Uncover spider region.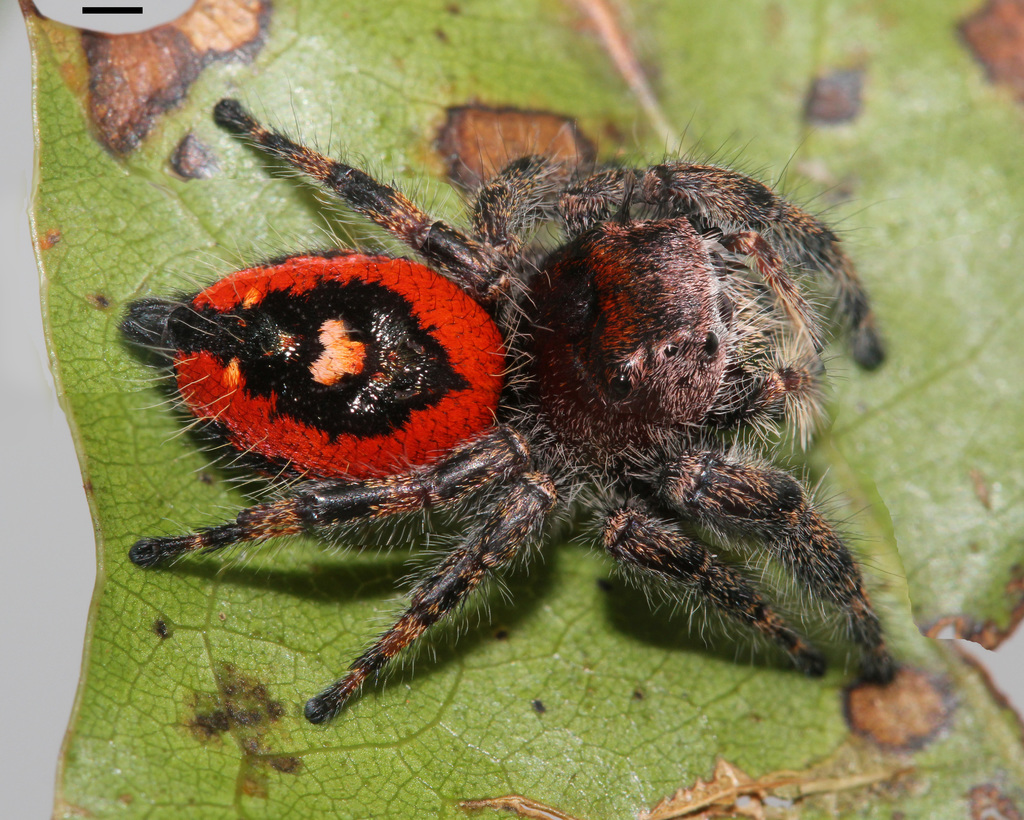
Uncovered: bbox(111, 92, 895, 726).
